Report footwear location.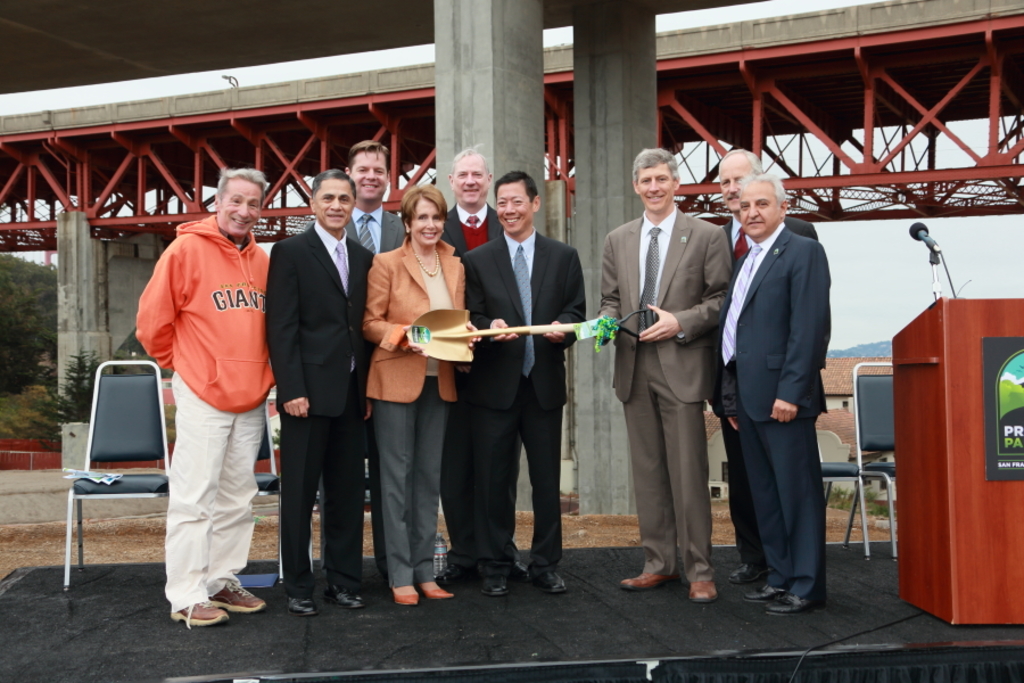
Report: bbox(220, 584, 263, 611).
